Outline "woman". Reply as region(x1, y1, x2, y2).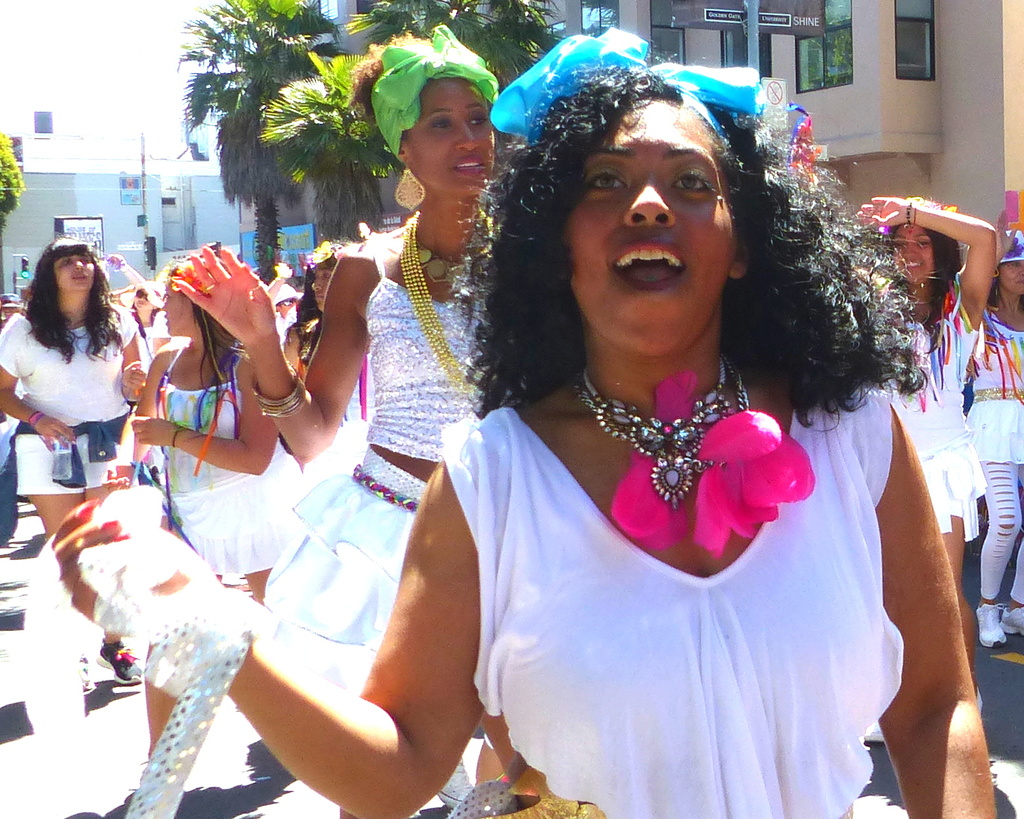
region(966, 229, 1023, 643).
